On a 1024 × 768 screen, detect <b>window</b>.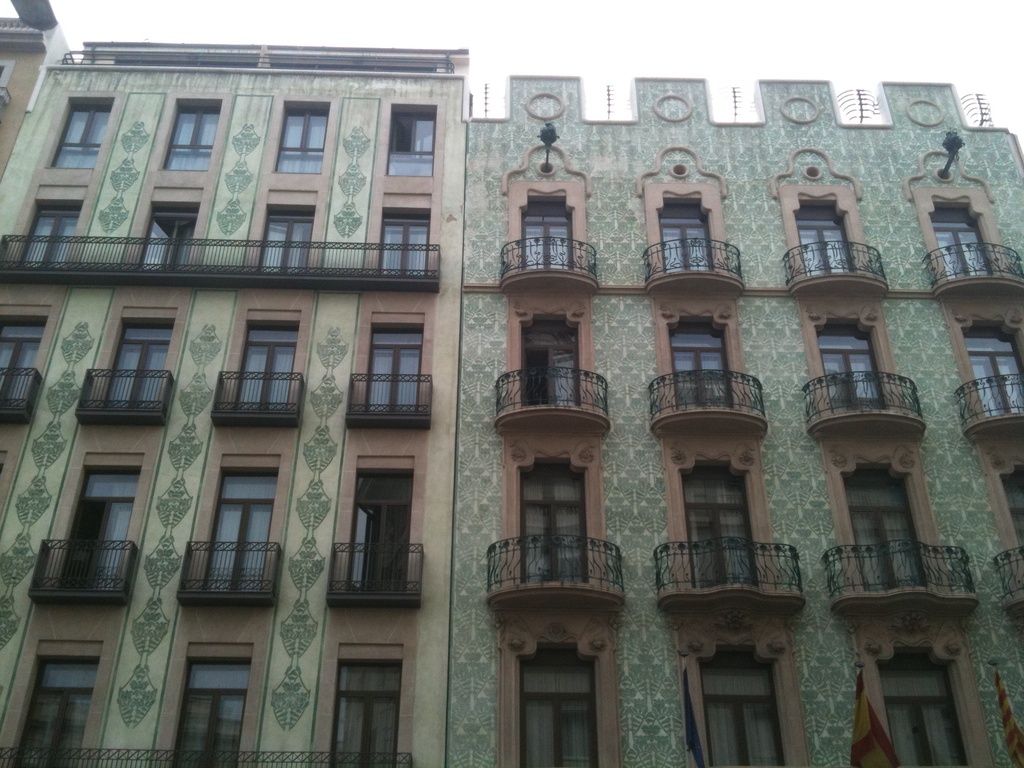
left=704, top=663, right=785, bottom=766.
